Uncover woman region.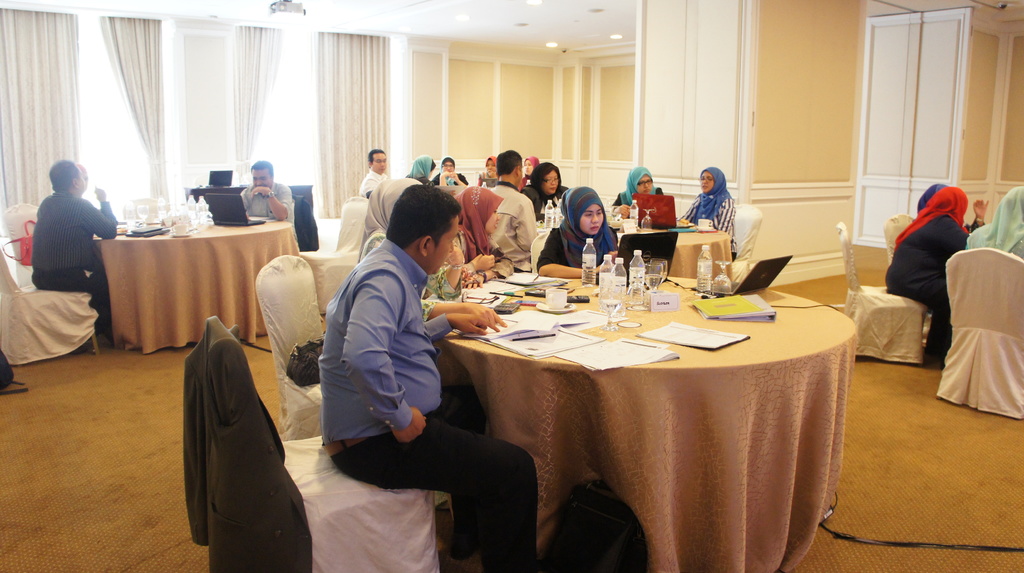
Uncovered: <region>477, 157, 499, 181</region>.
